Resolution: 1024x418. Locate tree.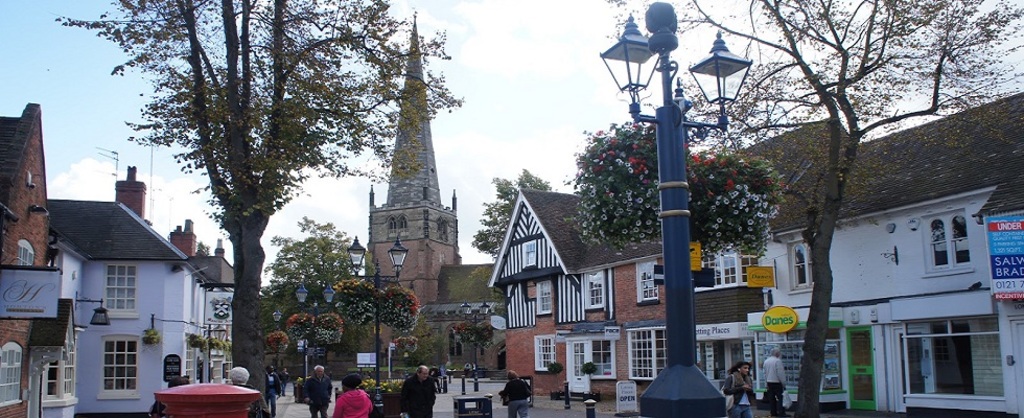
region(467, 166, 553, 259).
